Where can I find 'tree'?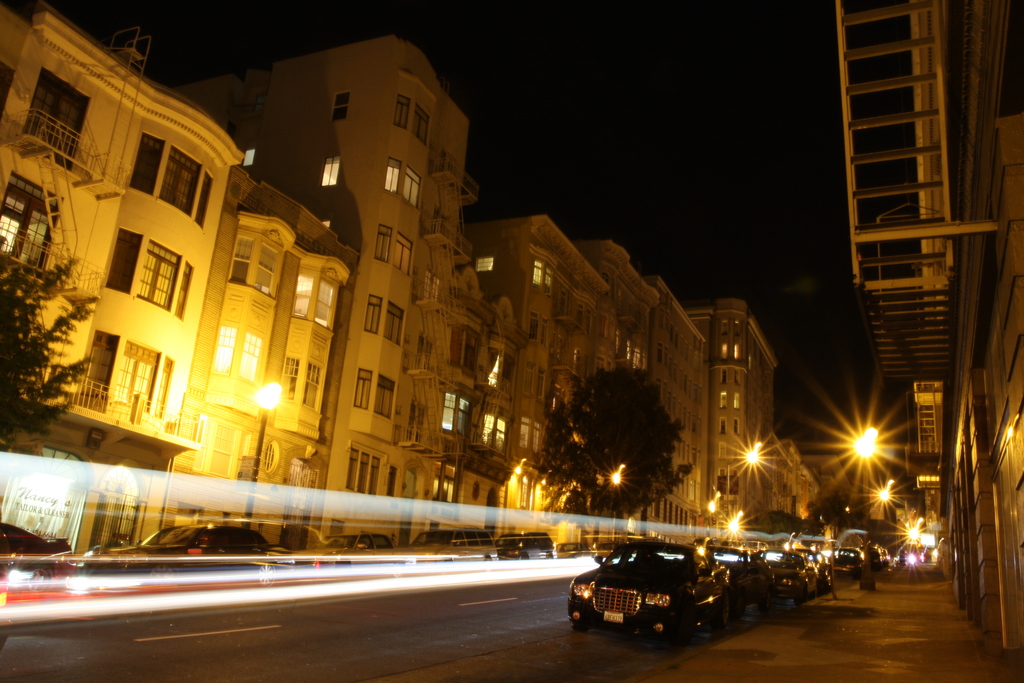
You can find it at box(732, 509, 808, 552).
